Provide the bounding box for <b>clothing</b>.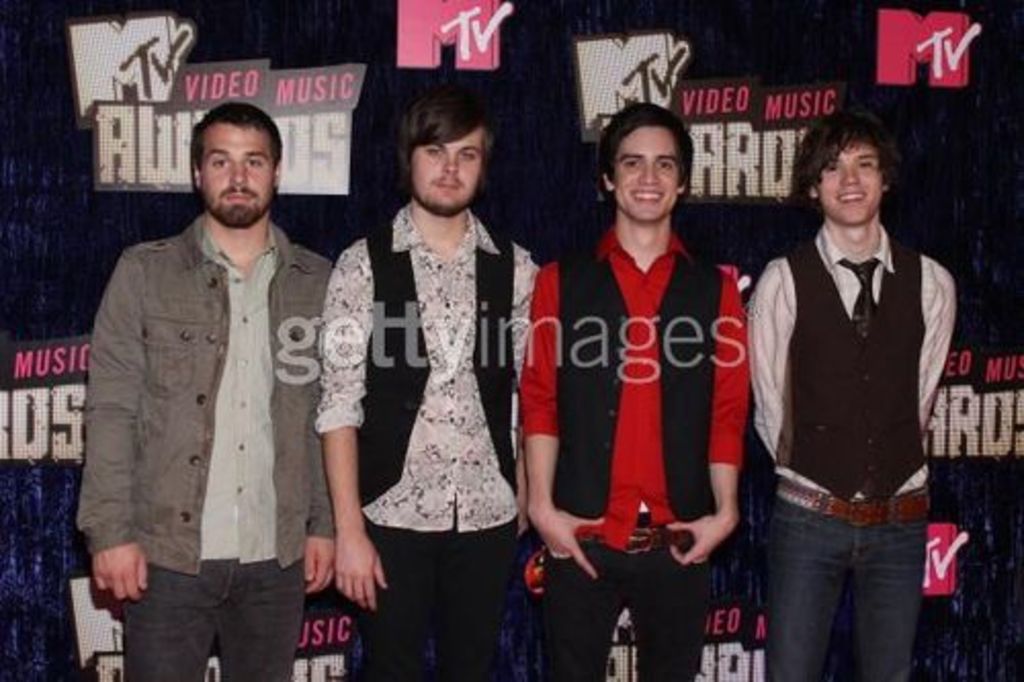
<bbox>348, 530, 528, 680</bbox>.
